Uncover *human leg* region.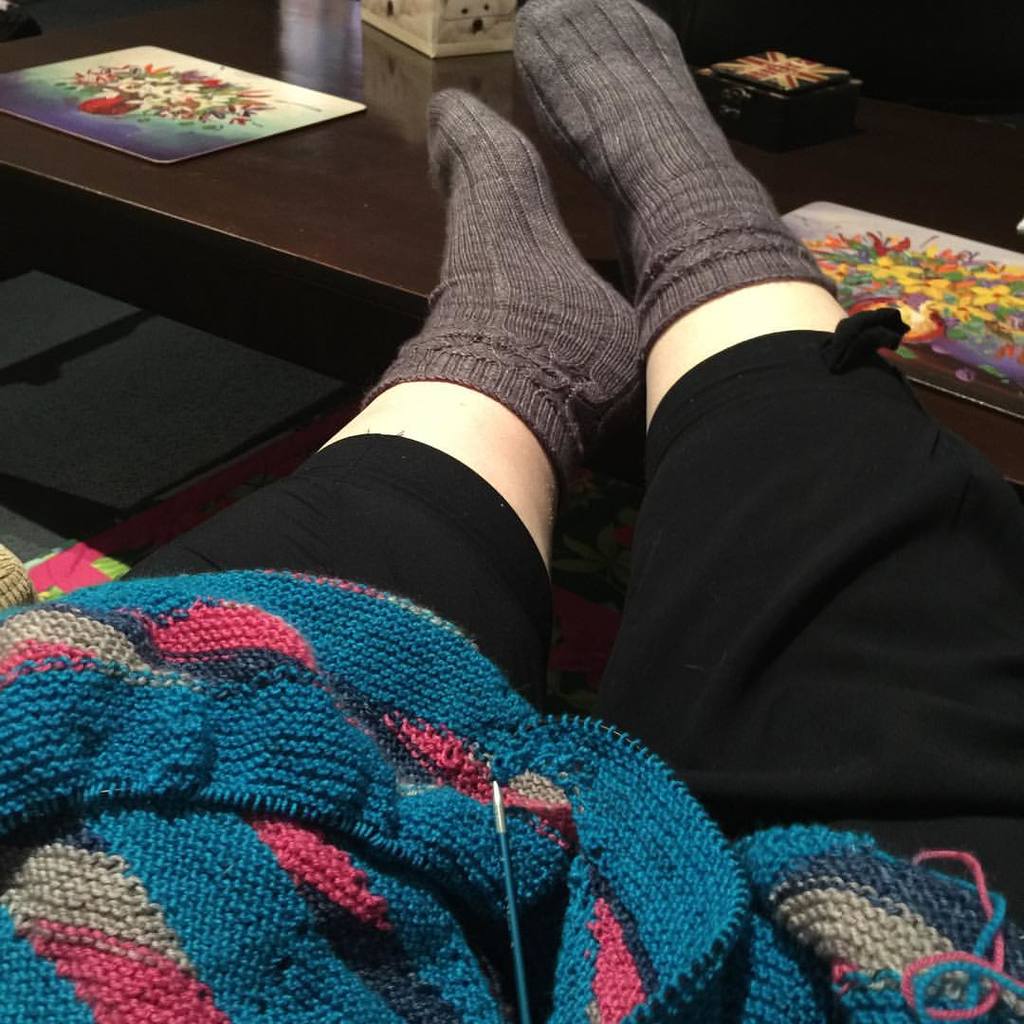
Uncovered: box=[120, 78, 651, 695].
